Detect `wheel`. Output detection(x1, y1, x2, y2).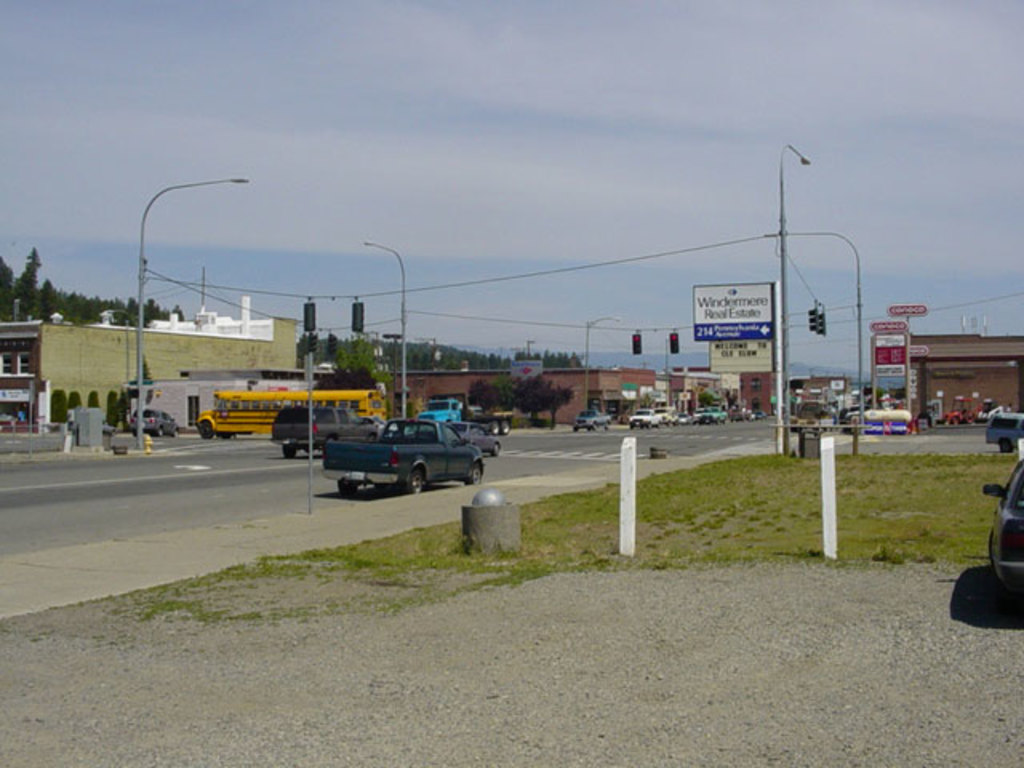
detection(275, 442, 299, 443).
